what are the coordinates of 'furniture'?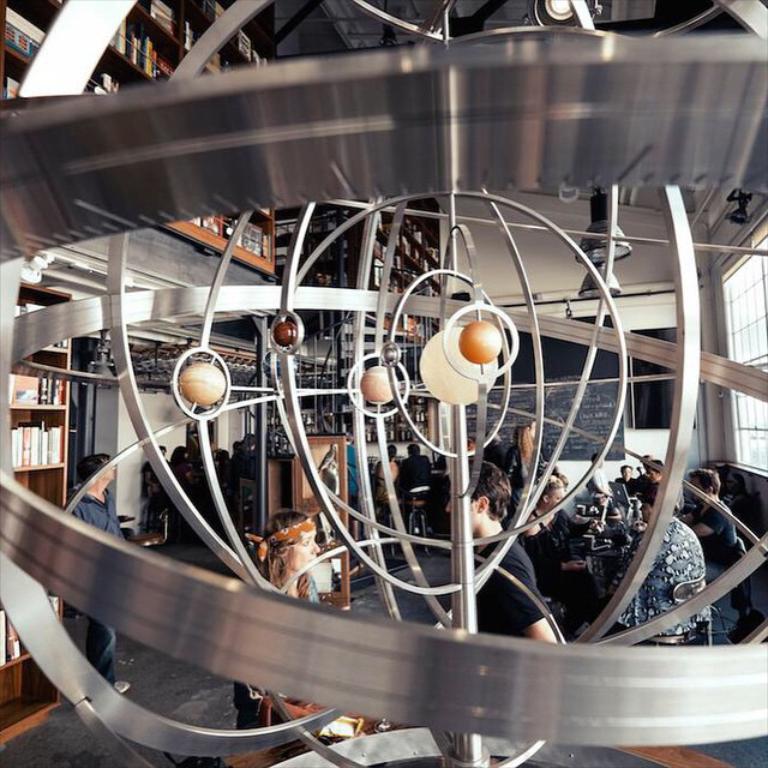
select_region(263, 428, 355, 608).
